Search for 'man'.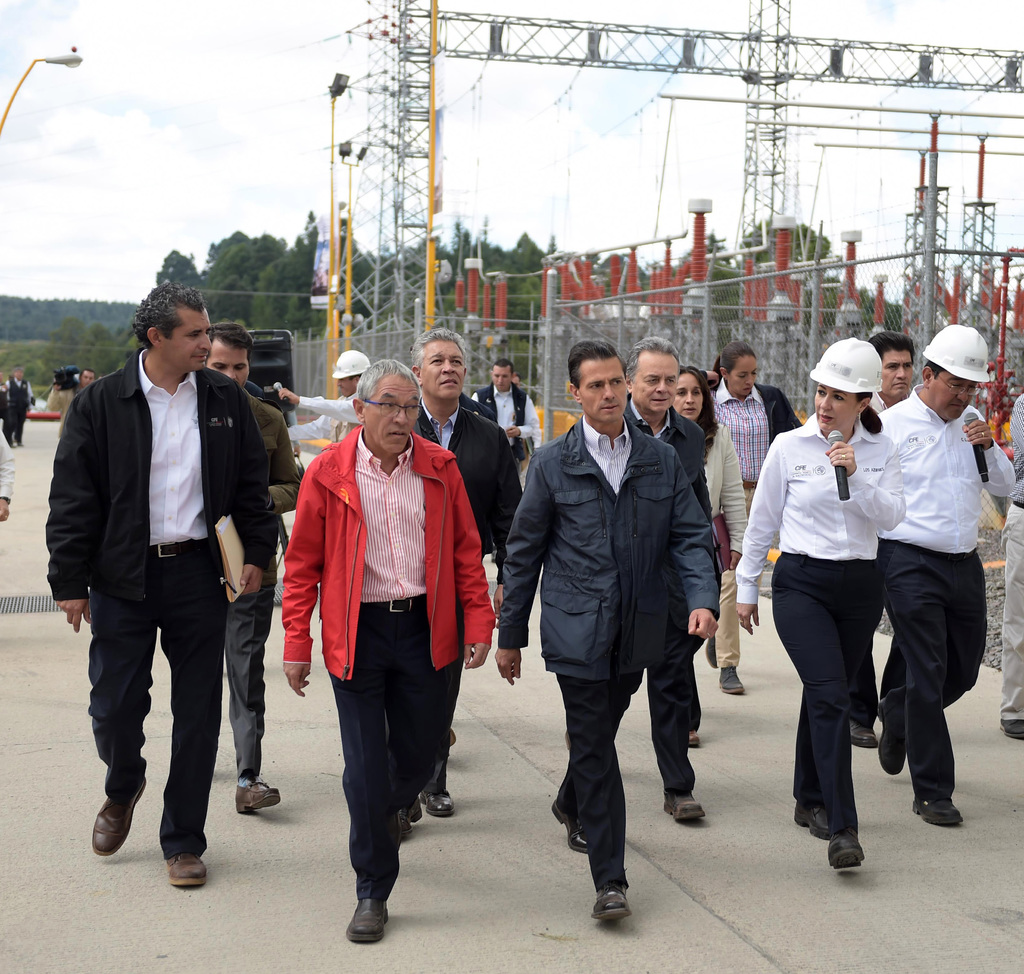
Found at 874,323,1018,826.
